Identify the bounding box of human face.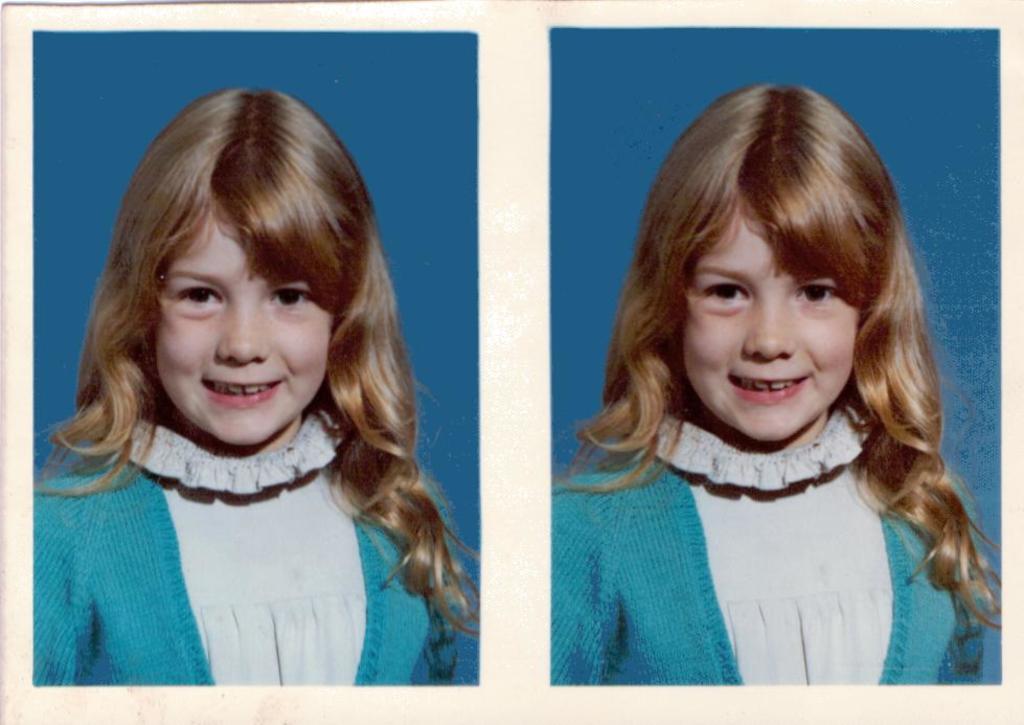
(x1=677, y1=221, x2=884, y2=443).
